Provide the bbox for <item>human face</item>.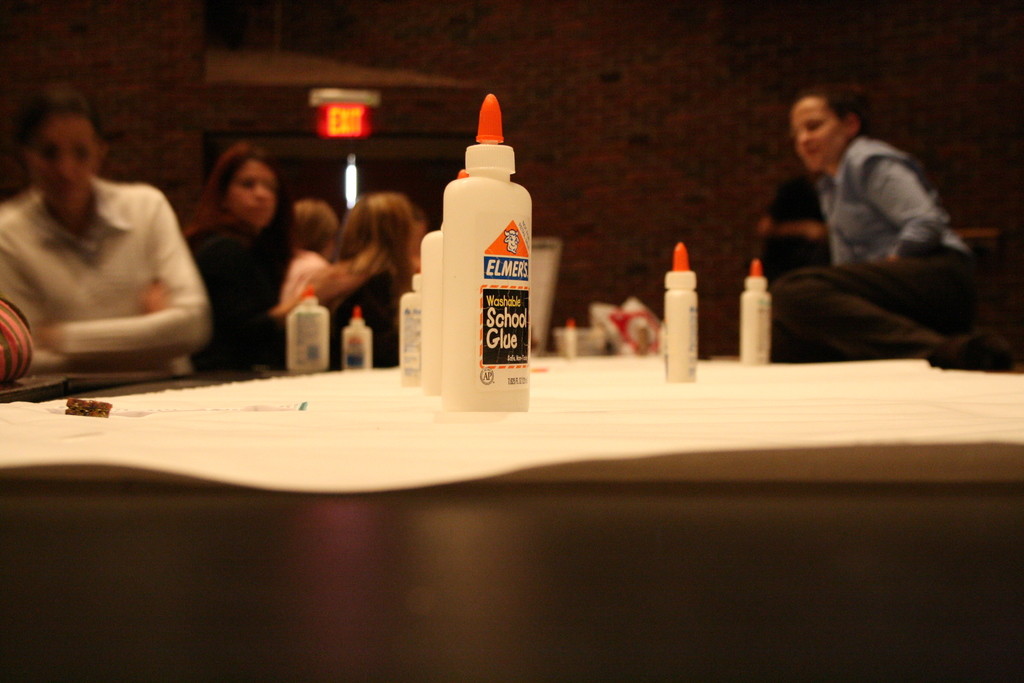
pyautogui.locateOnScreen(791, 106, 852, 169).
